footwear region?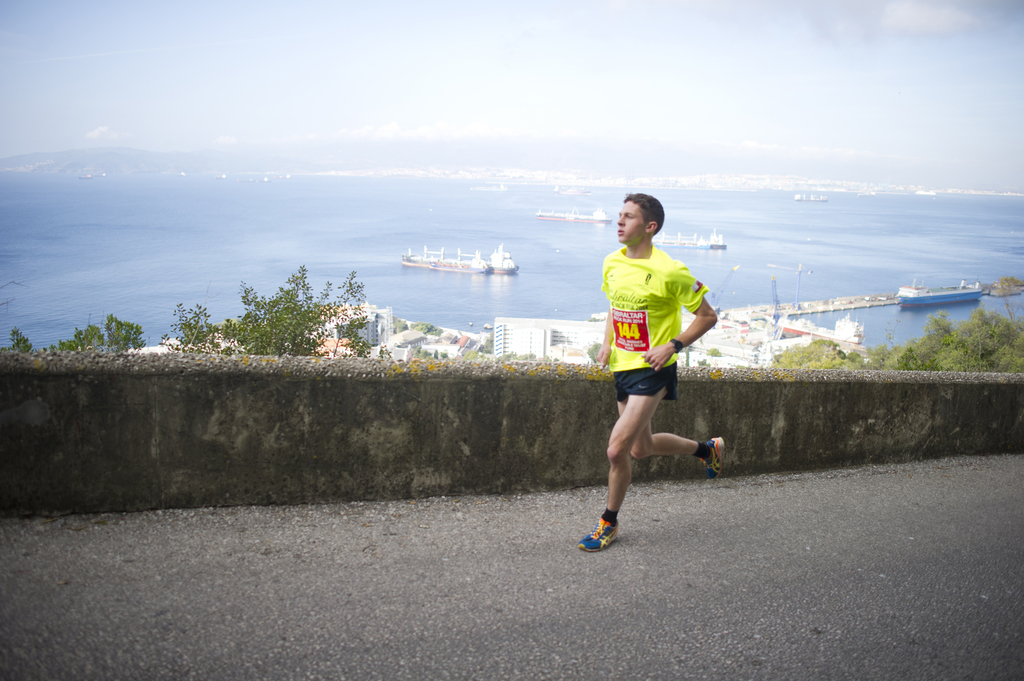
<region>579, 511, 626, 550</region>
